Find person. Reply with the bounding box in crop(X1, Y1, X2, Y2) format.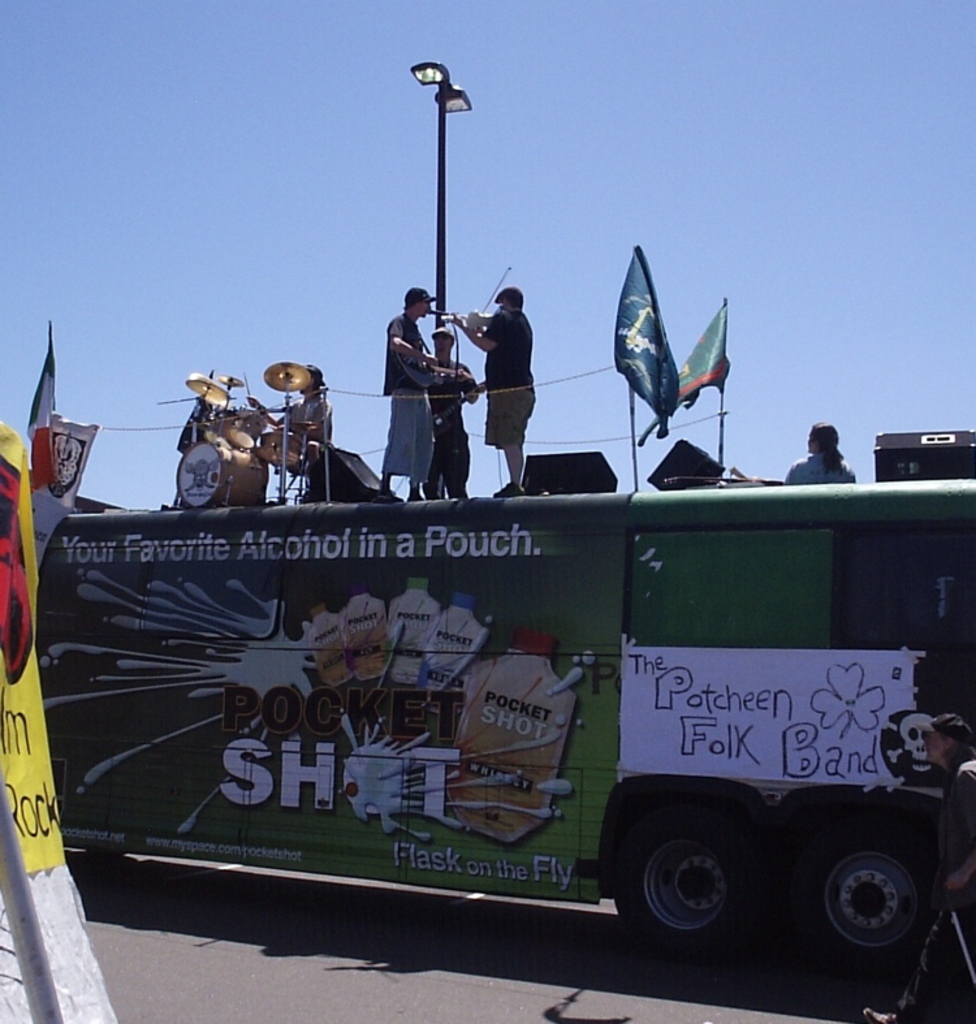
crop(444, 284, 535, 504).
